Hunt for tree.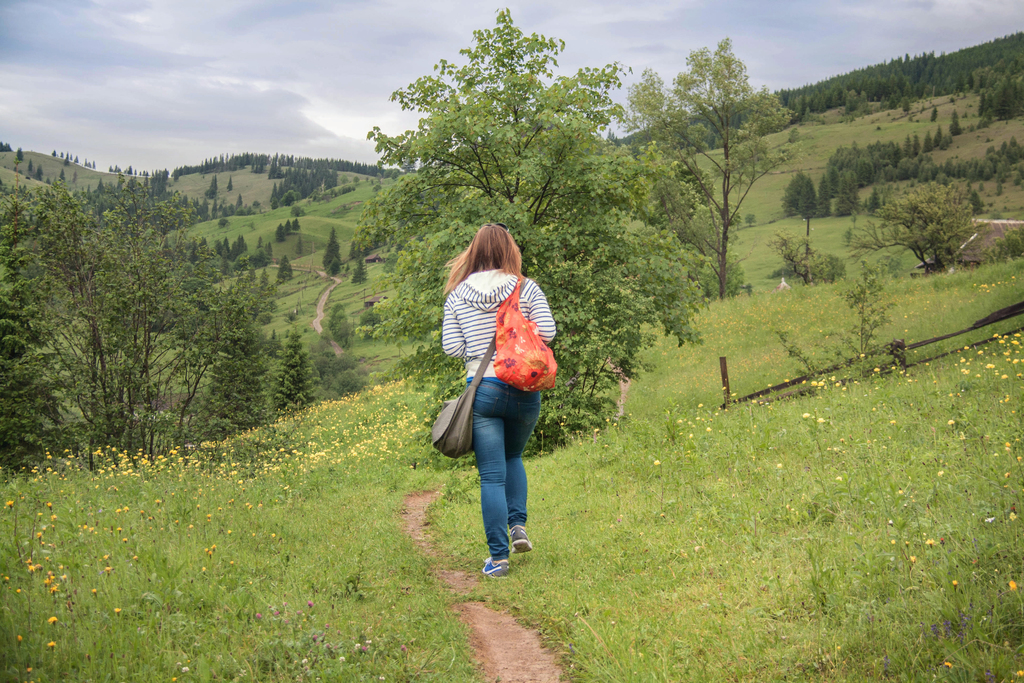
Hunted down at 356:10:711:456.
